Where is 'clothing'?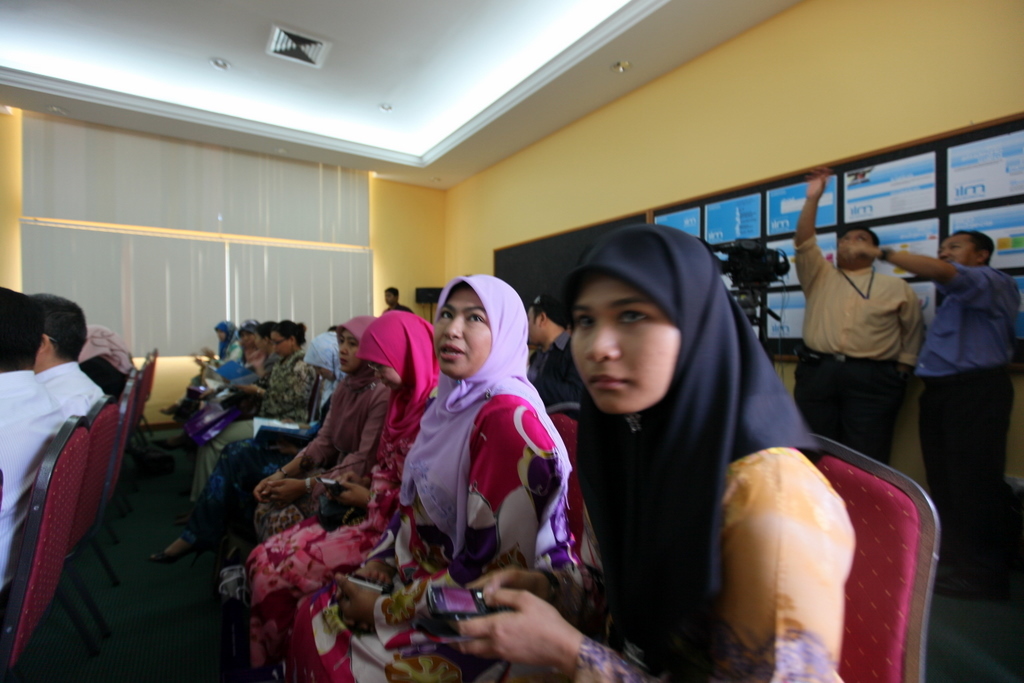
<region>246, 307, 431, 667</region>.
